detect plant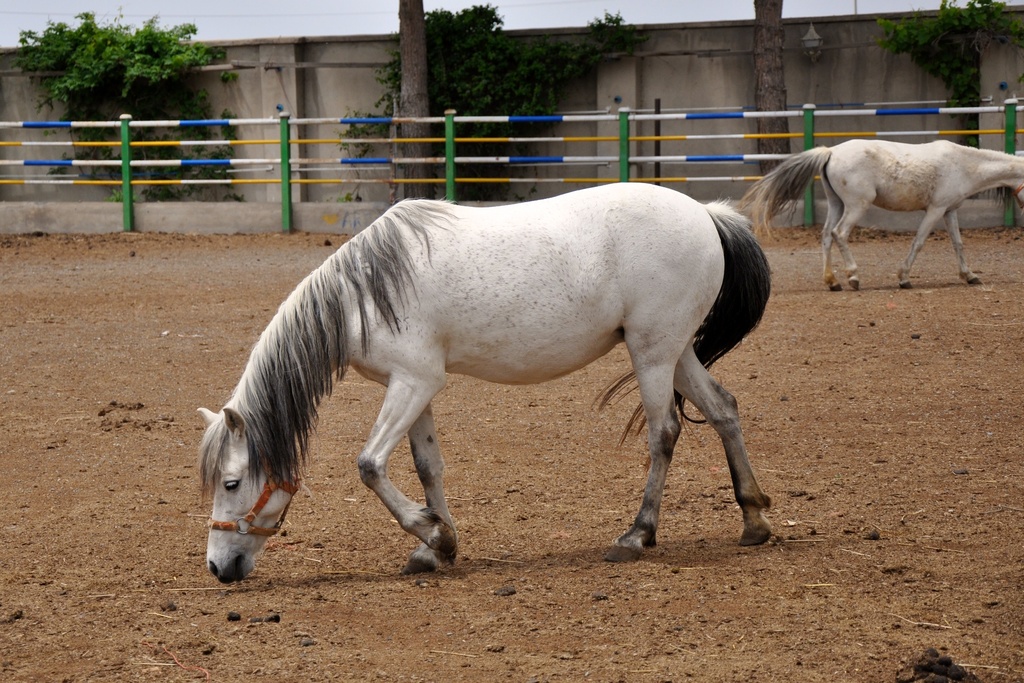
Rect(17, 9, 248, 133)
